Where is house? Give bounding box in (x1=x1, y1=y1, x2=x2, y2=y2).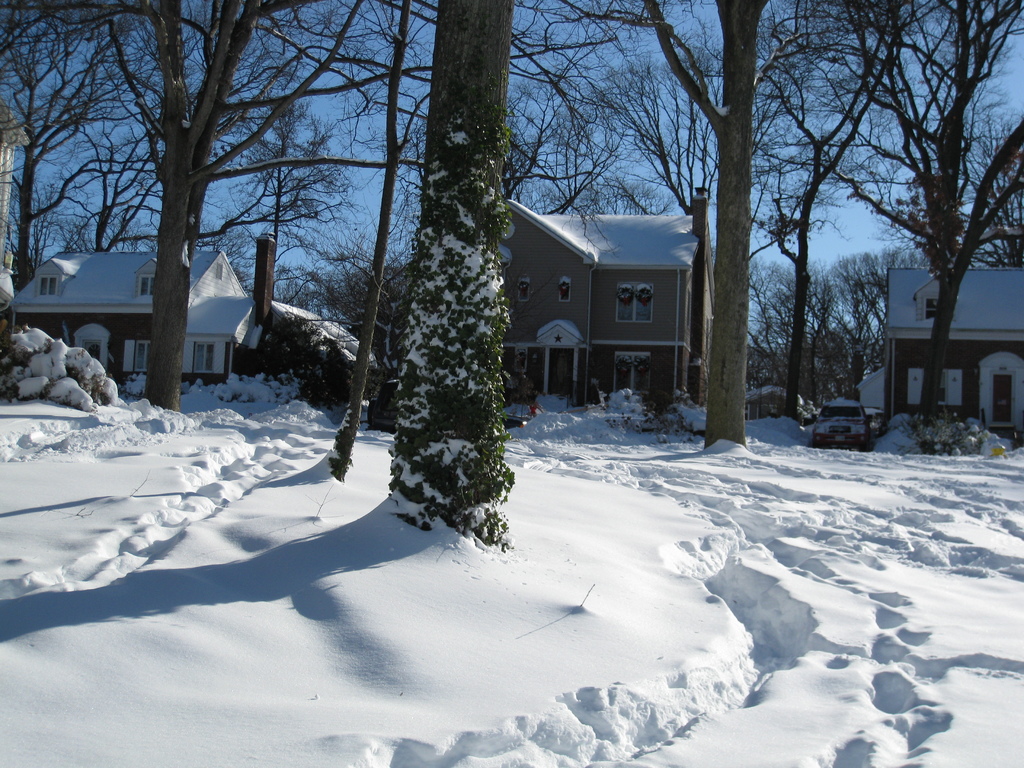
(x1=7, y1=230, x2=285, y2=392).
